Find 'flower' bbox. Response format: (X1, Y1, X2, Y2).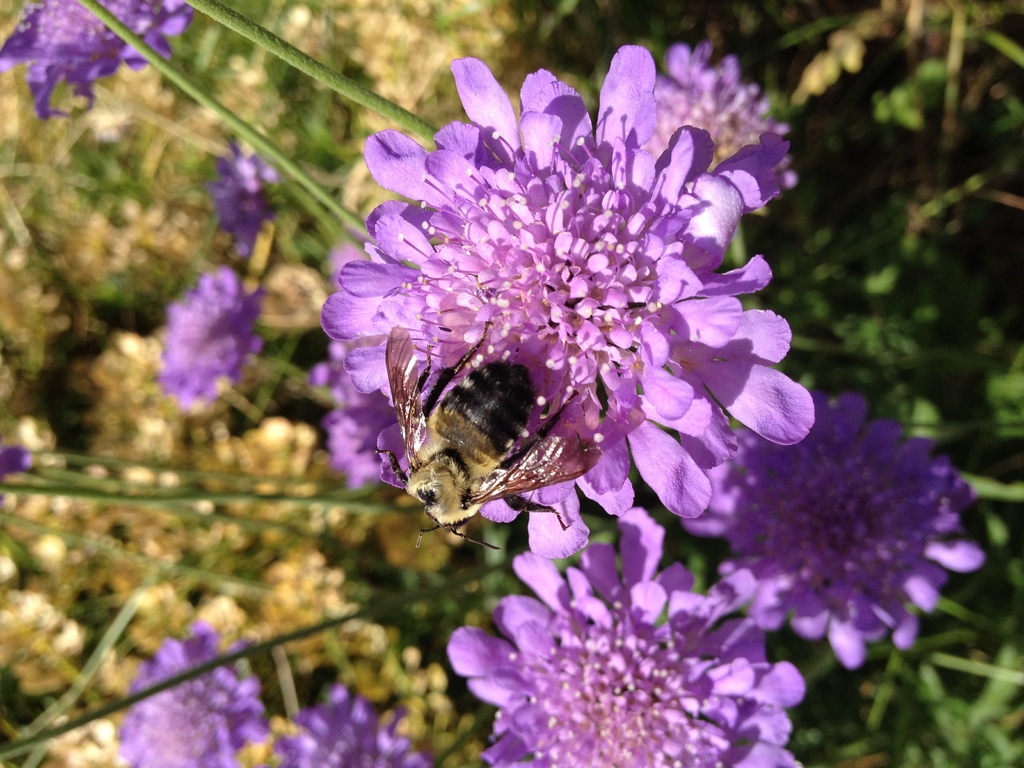
(117, 630, 276, 767).
